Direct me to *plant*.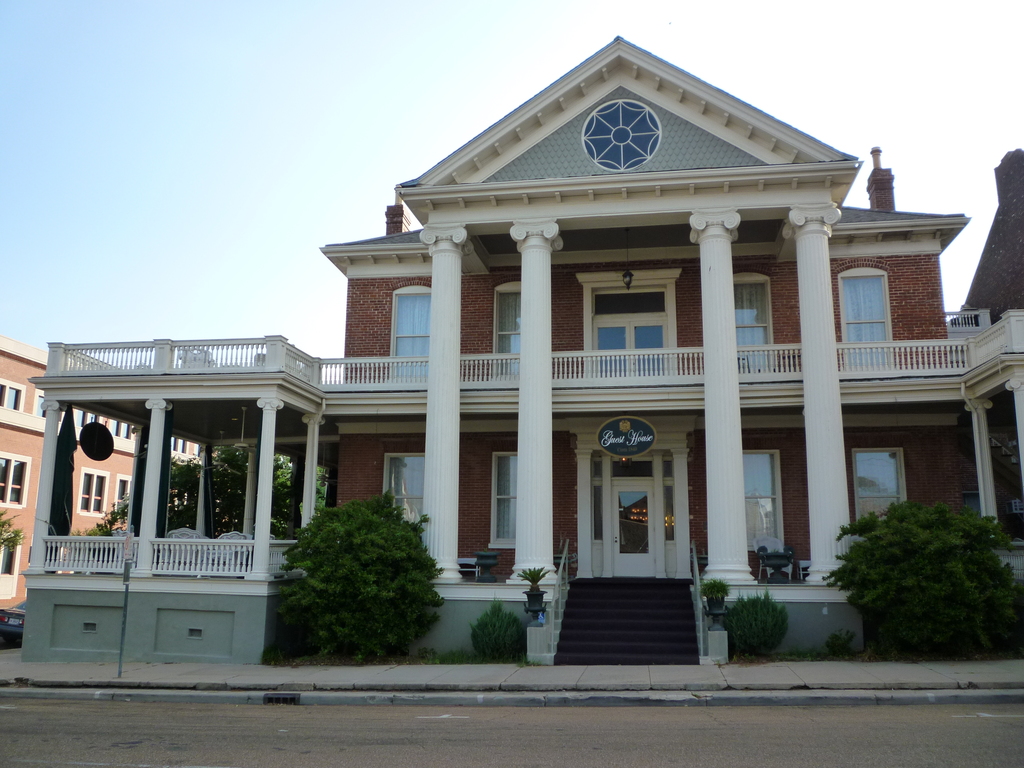
Direction: (x1=276, y1=488, x2=447, y2=666).
